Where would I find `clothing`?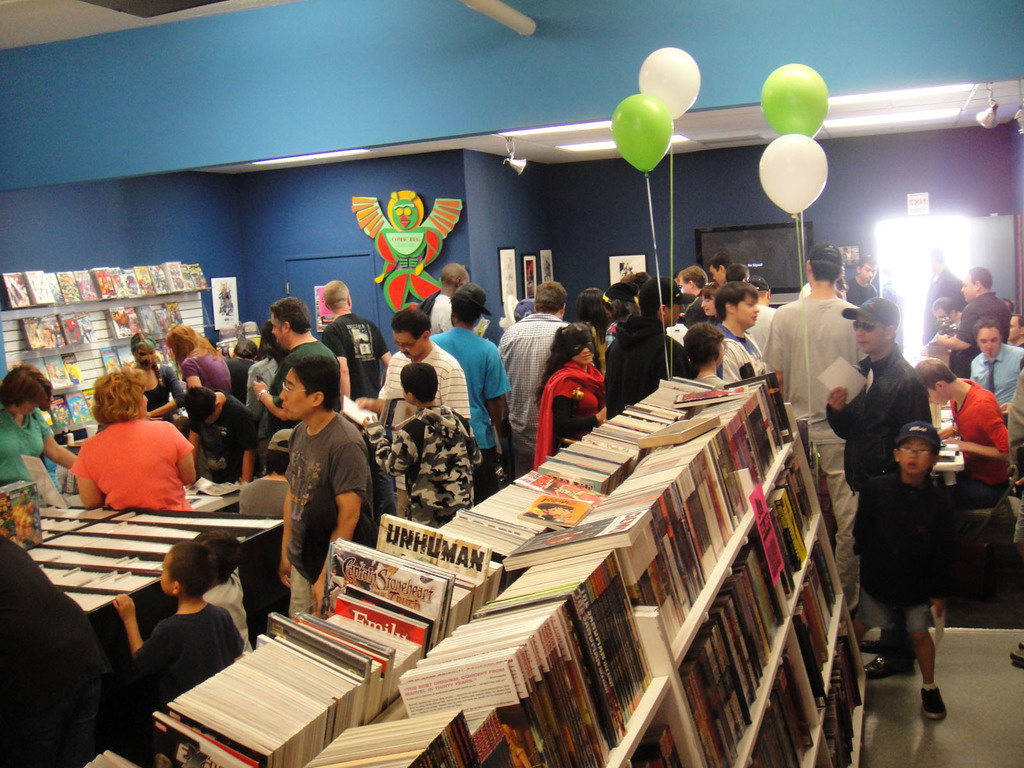
At 433, 328, 516, 493.
